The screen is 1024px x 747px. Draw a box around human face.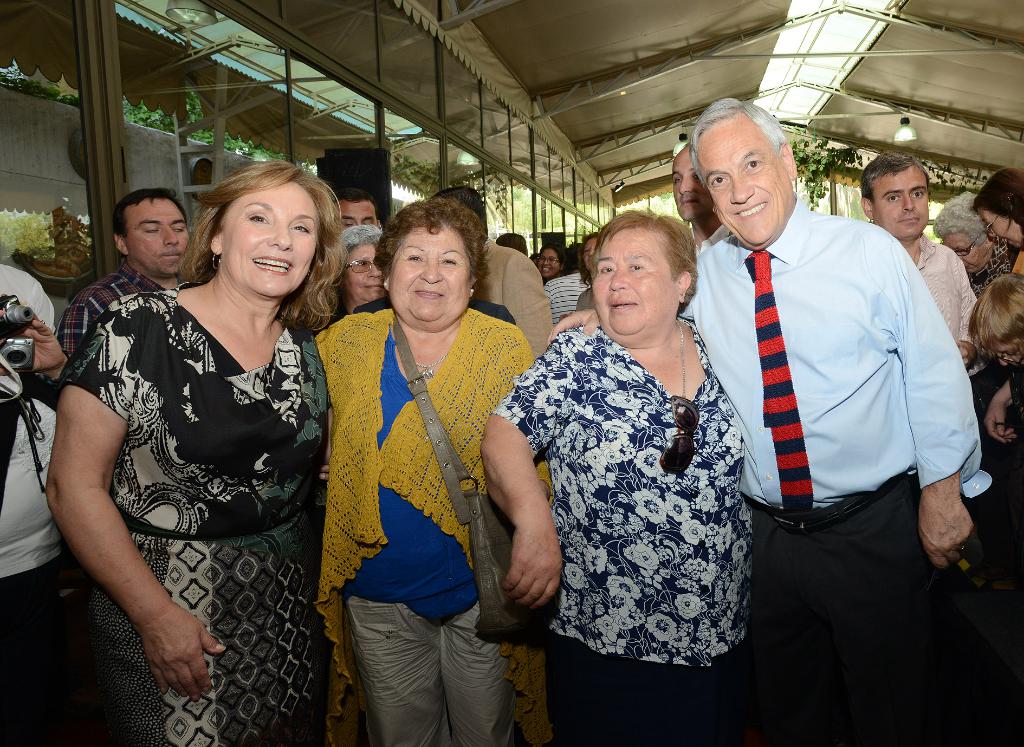
left=979, top=209, right=1020, bottom=250.
